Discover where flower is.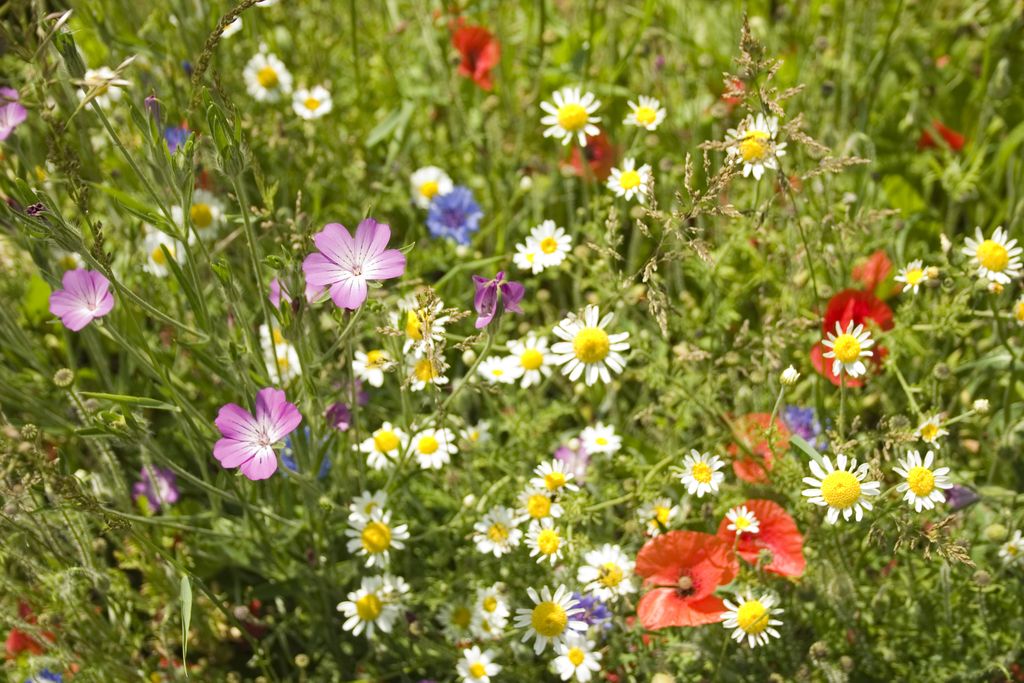
Discovered at <box>40,268,121,336</box>.
